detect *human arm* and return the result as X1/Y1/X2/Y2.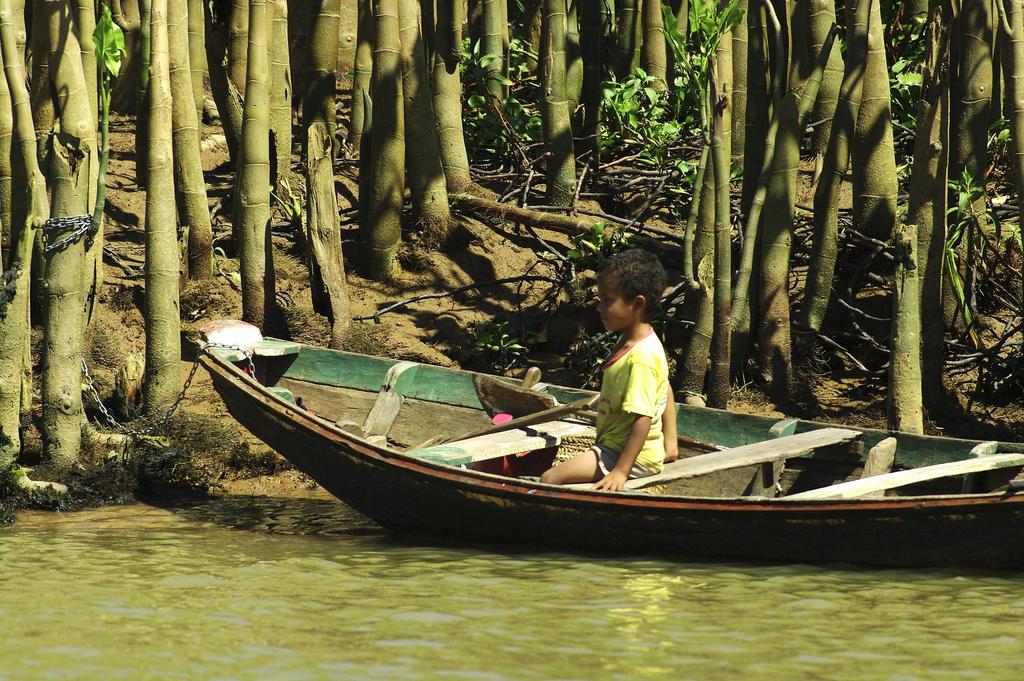
593/350/653/494.
